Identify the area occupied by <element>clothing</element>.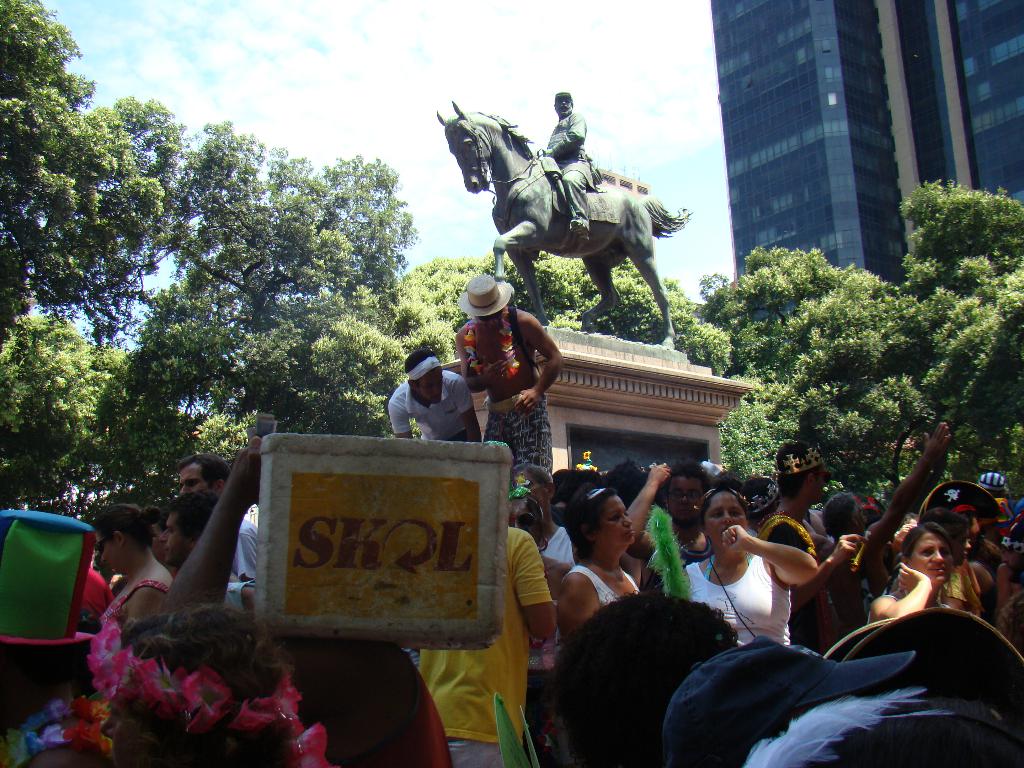
Area: 538 106 604 230.
